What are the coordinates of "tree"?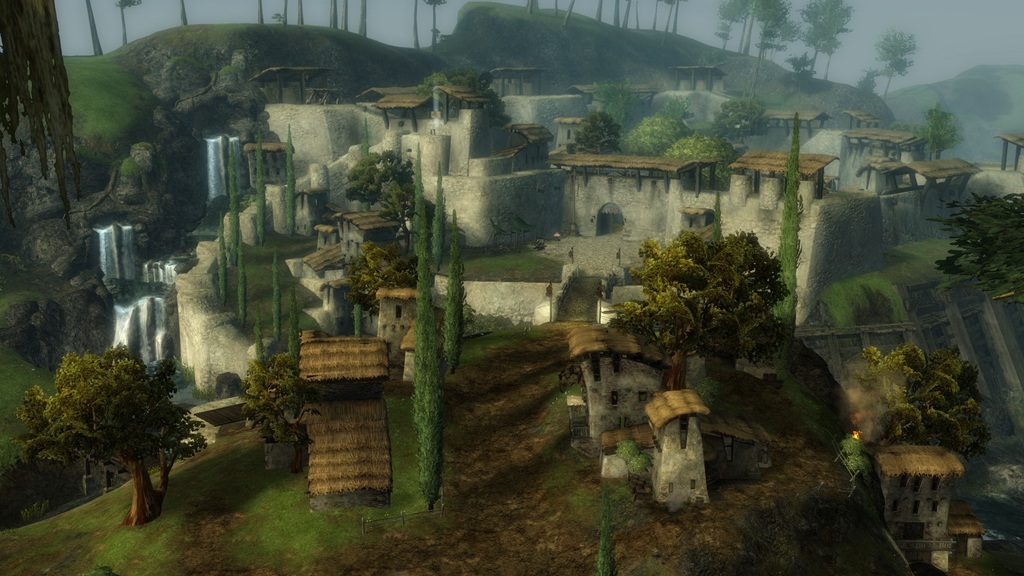
425/164/451/266.
